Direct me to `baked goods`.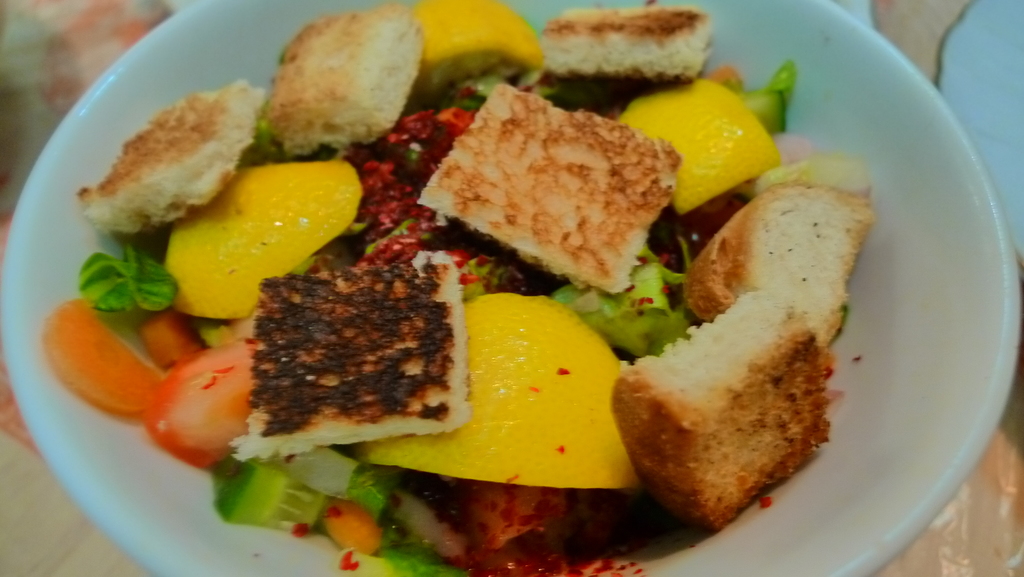
Direction: rect(612, 288, 836, 532).
